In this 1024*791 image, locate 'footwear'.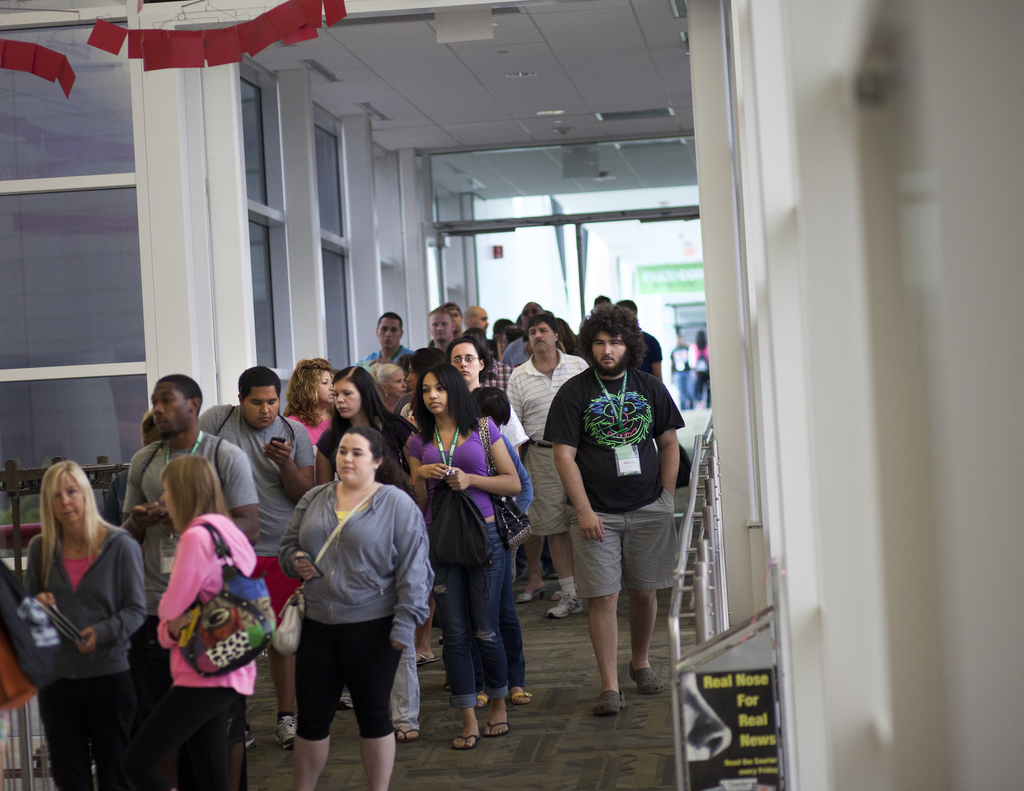
Bounding box: [271, 715, 297, 751].
